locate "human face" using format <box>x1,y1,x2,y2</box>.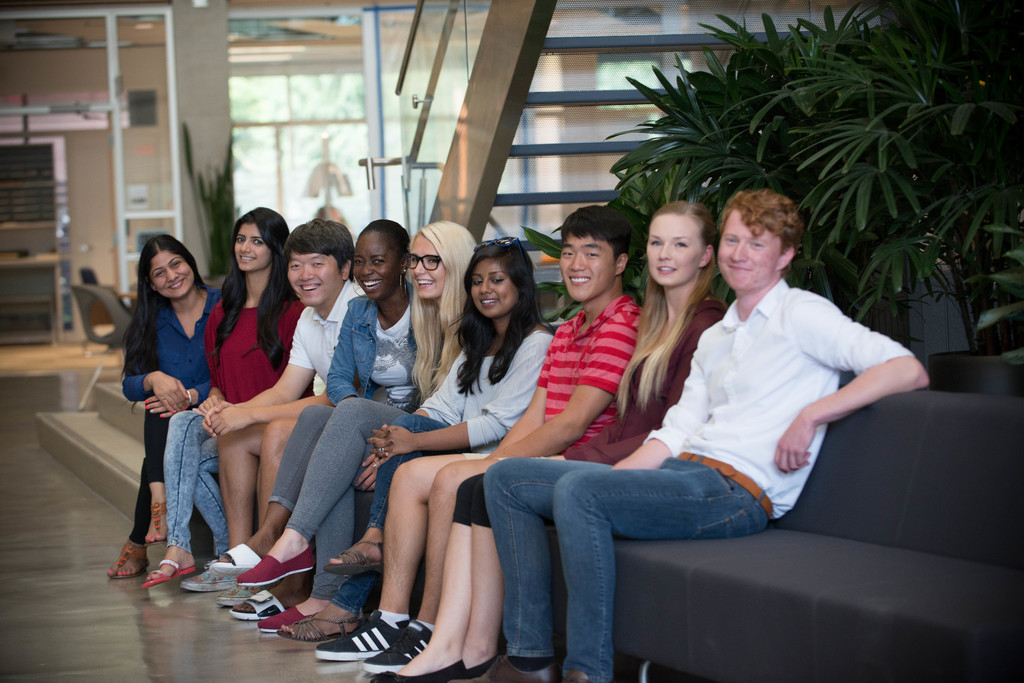
<box>352,234,398,298</box>.
